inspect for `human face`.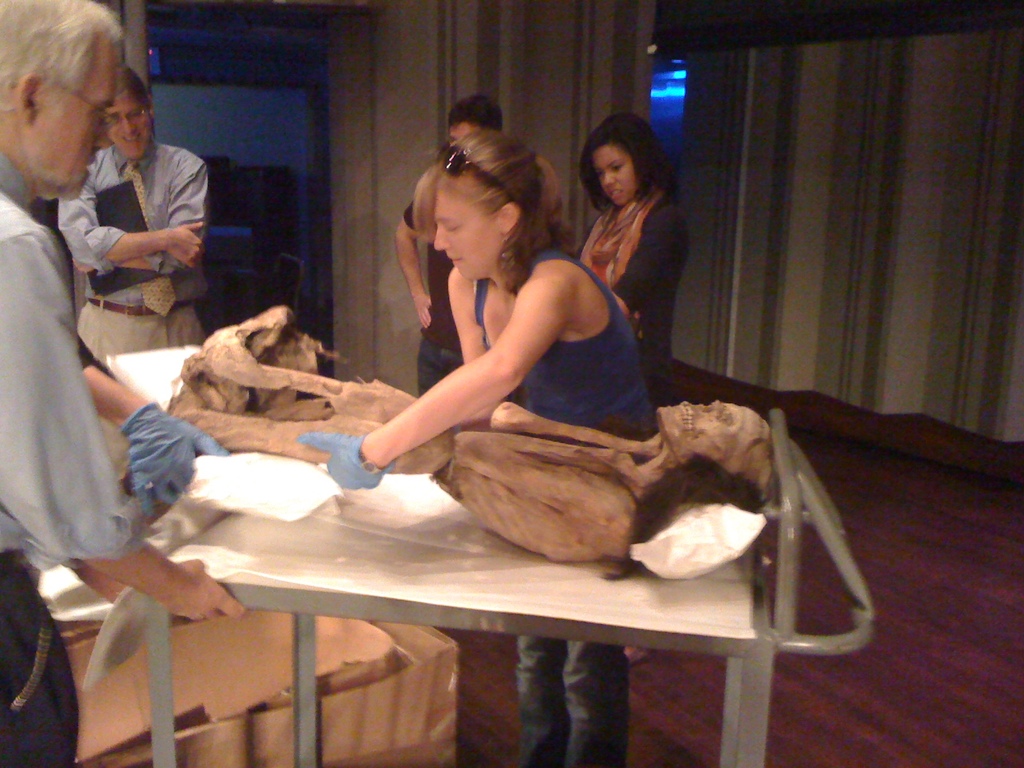
Inspection: locate(41, 51, 123, 204).
